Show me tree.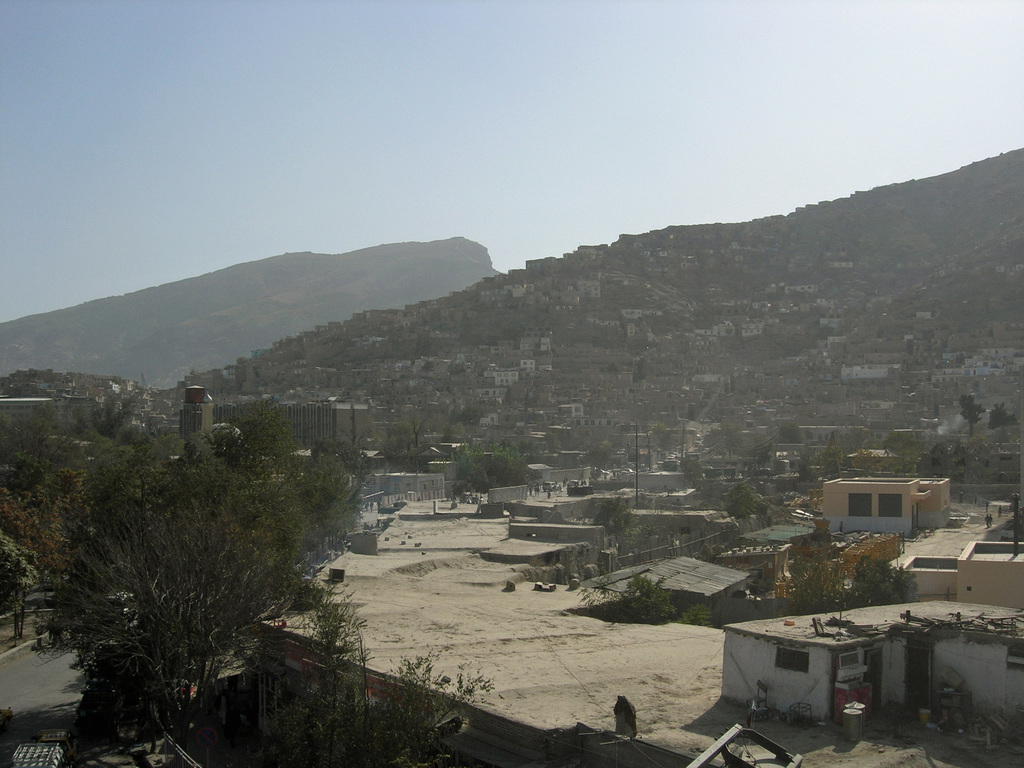
tree is here: select_region(751, 548, 918, 617).
